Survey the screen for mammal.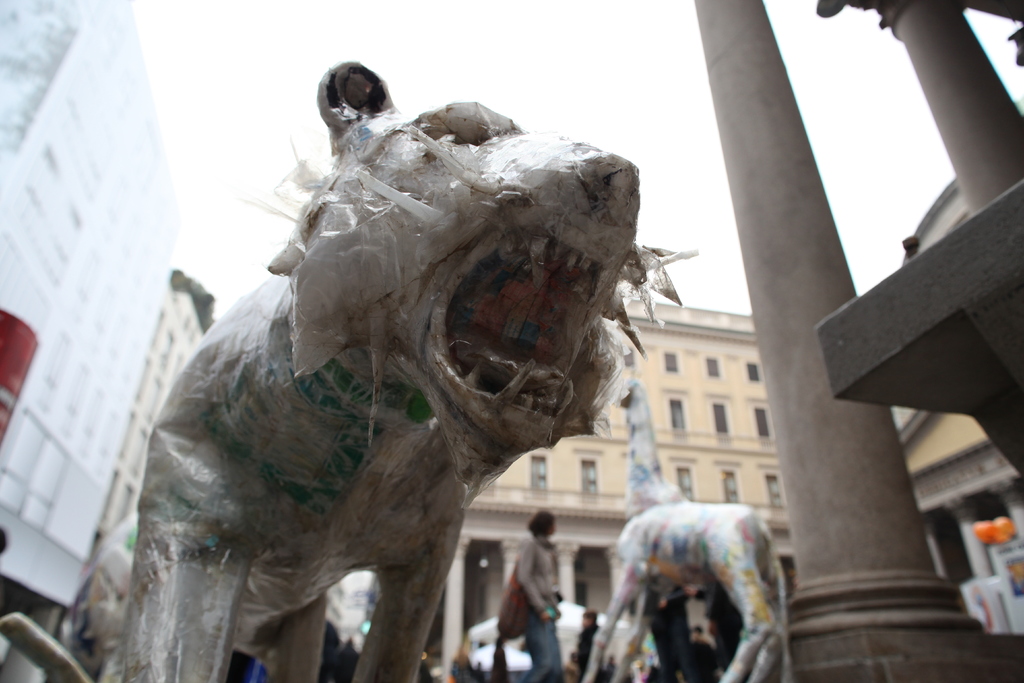
Survey found: locate(138, 79, 737, 671).
